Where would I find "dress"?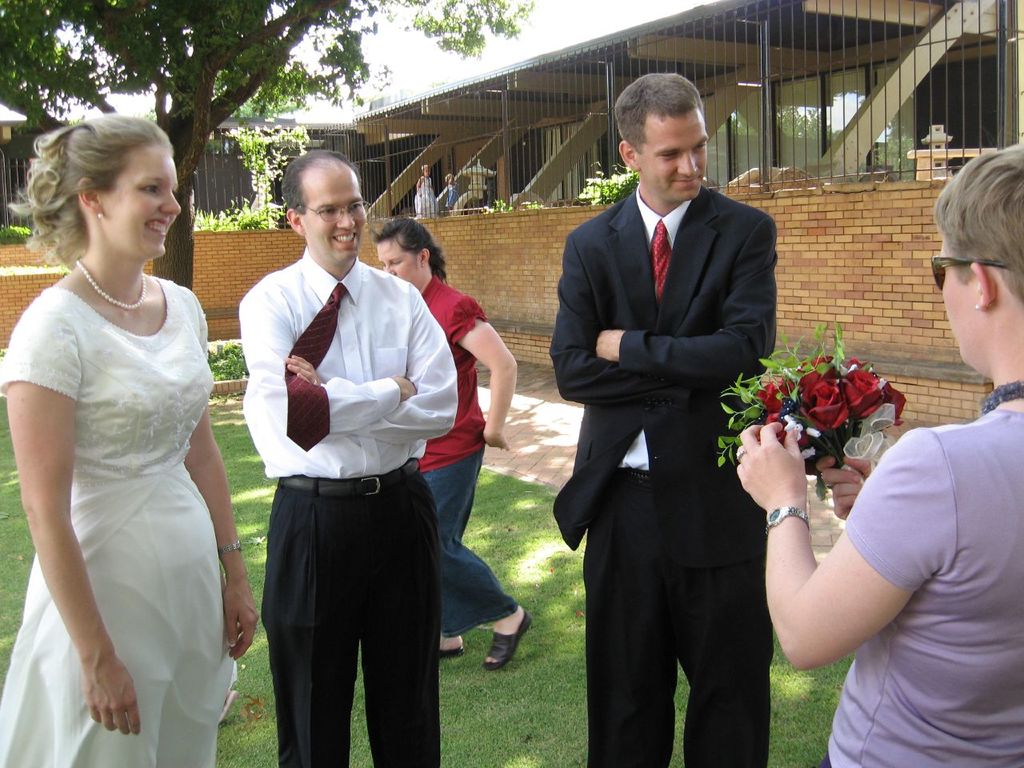
At (817, 407, 1023, 767).
